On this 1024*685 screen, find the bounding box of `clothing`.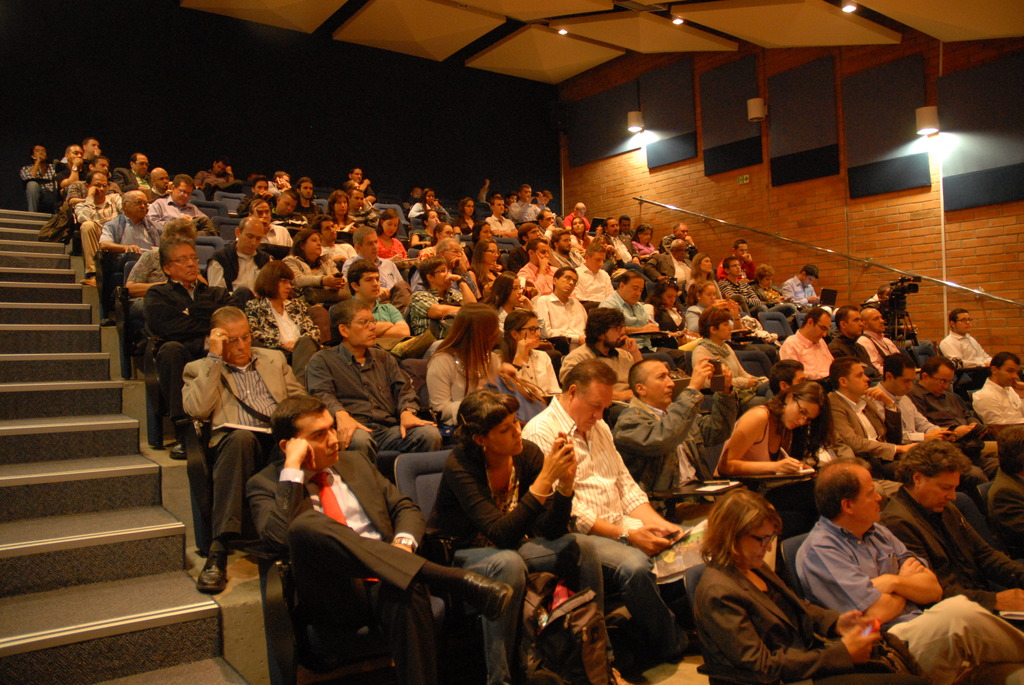
Bounding box: (271, 182, 282, 194).
